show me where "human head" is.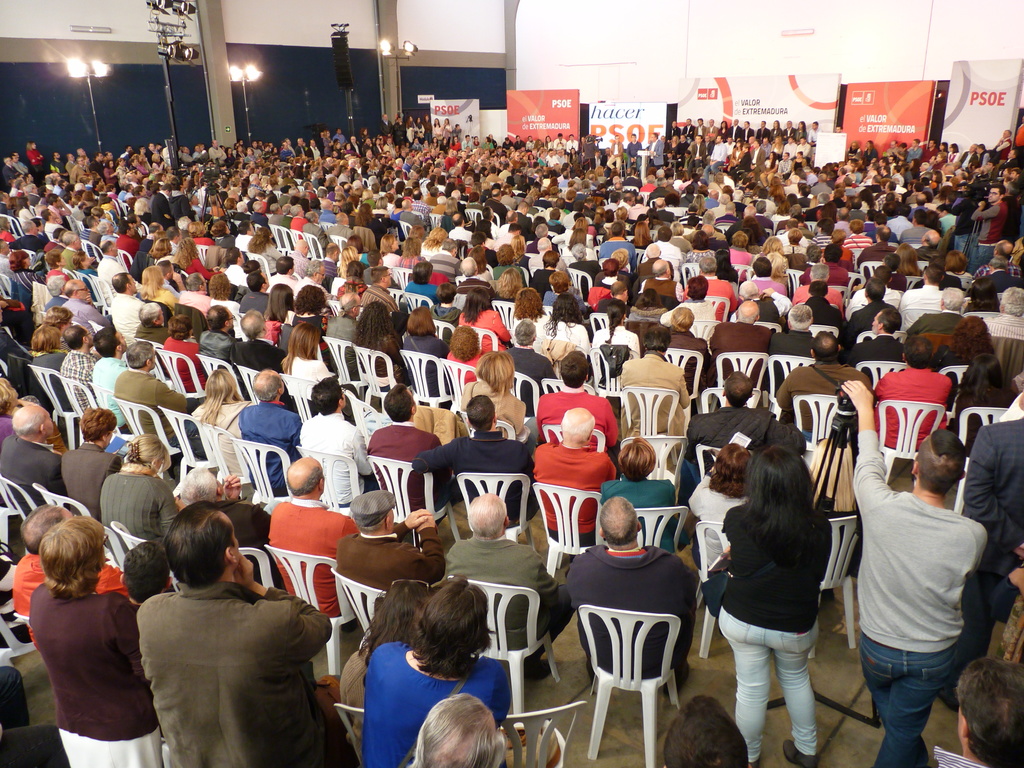
"human head" is at bbox=[236, 202, 248, 214].
